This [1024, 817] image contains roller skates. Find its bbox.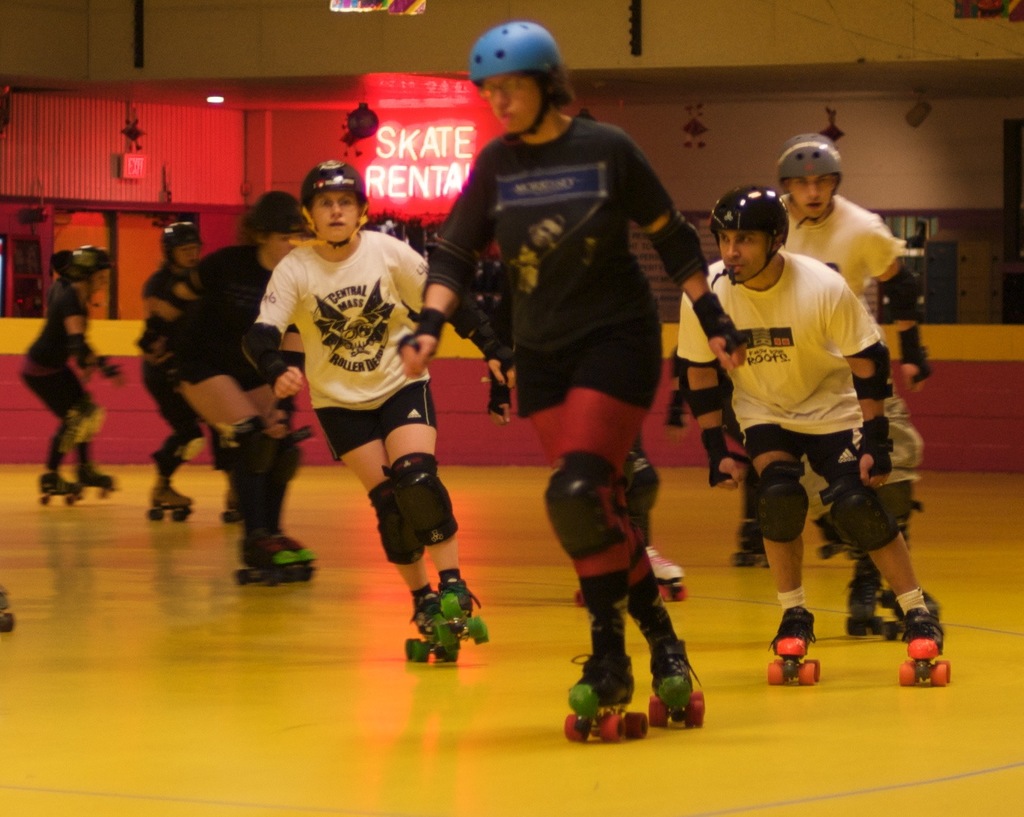
437 575 491 646.
